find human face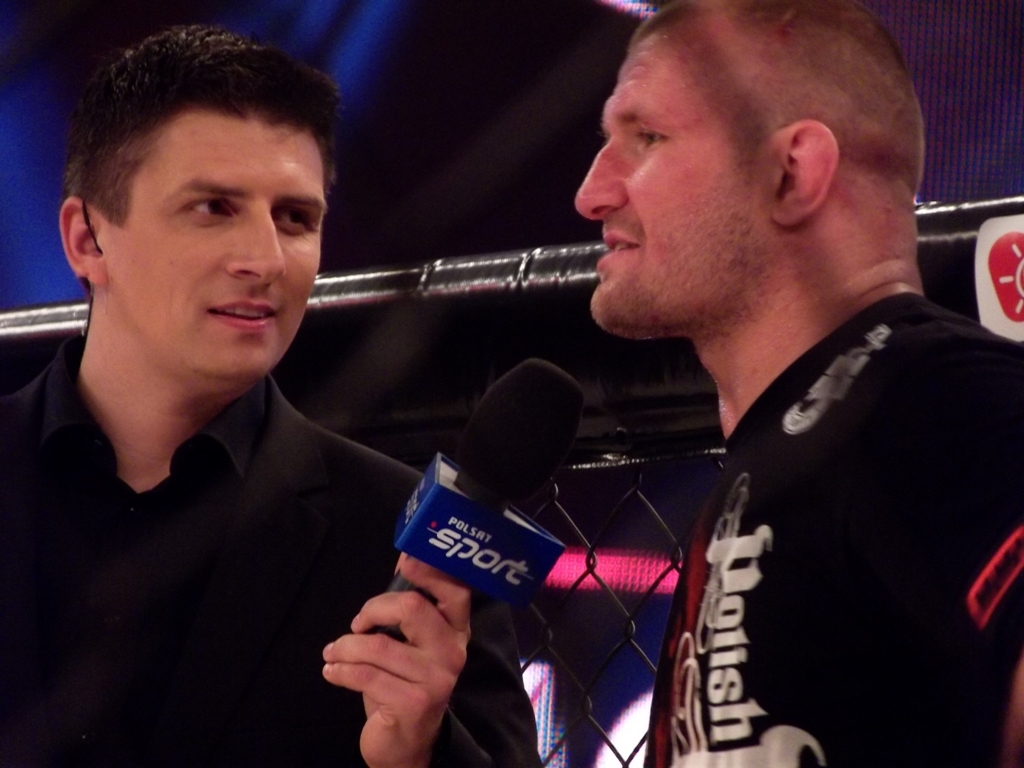
box=[571, 1, 767, 338]
